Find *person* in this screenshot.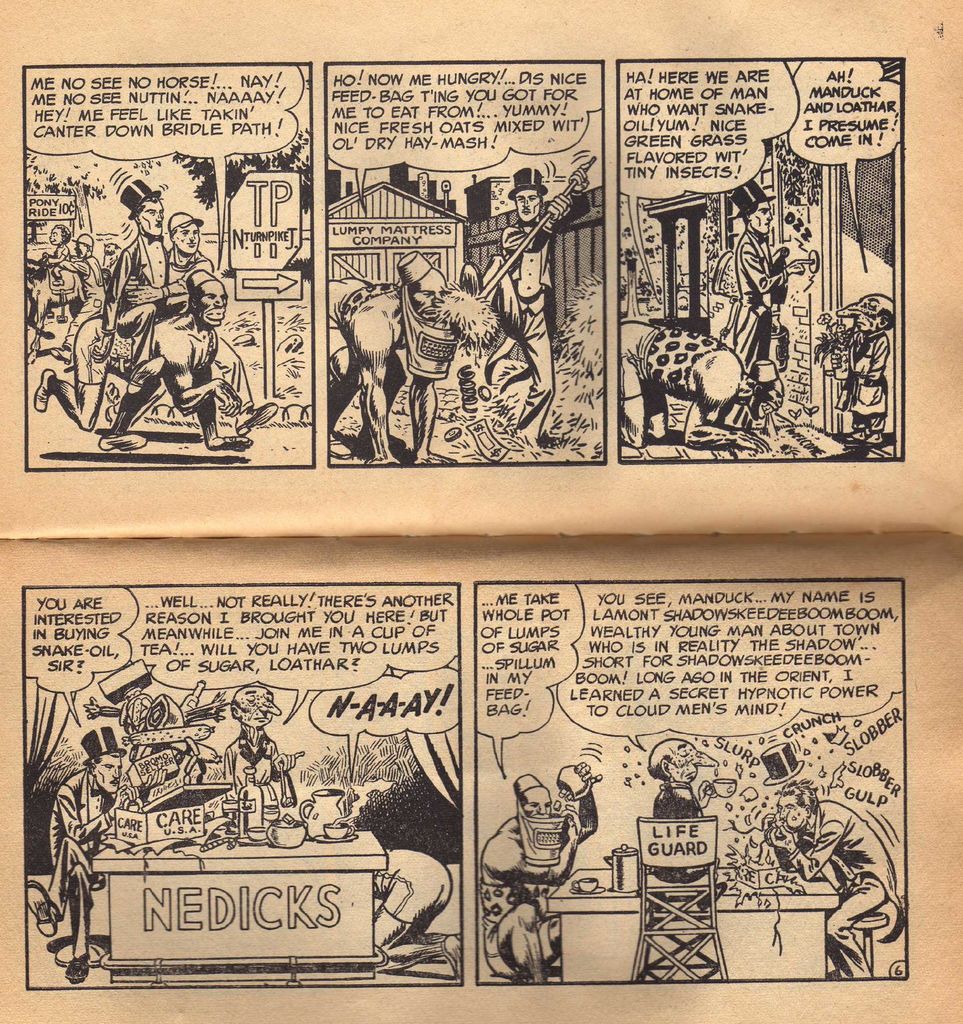
The bounding box for *person* is crop(620, 319, 747, 449).
